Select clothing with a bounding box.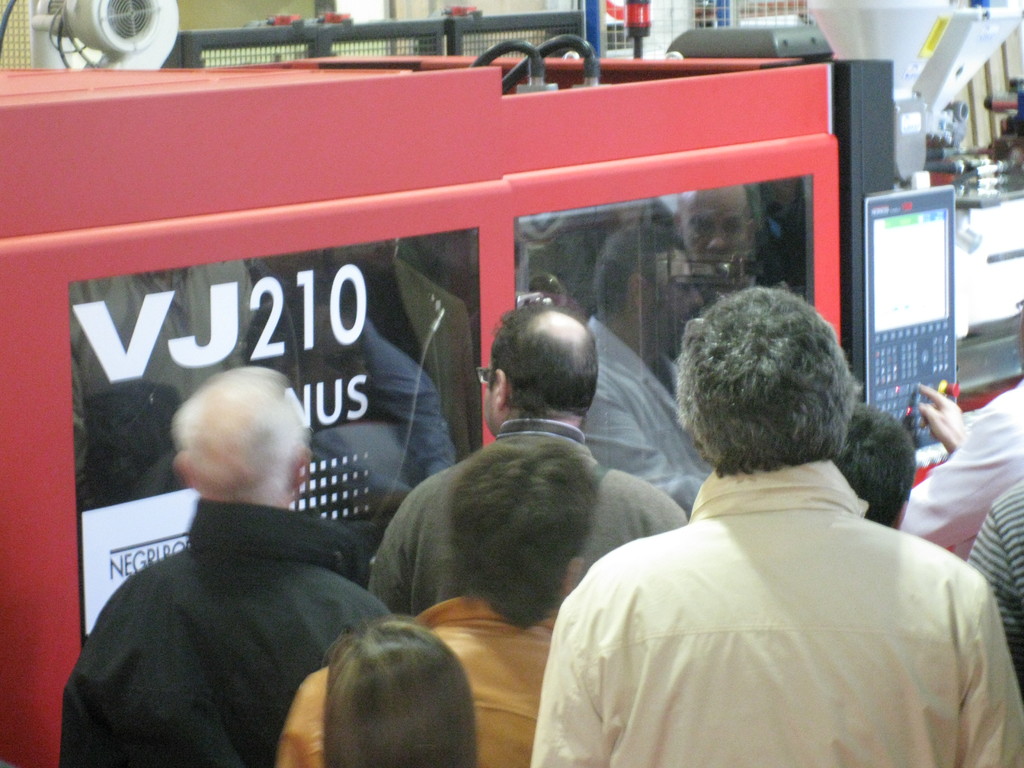
x1=901 y1=380 x2=1023 y2=563.
